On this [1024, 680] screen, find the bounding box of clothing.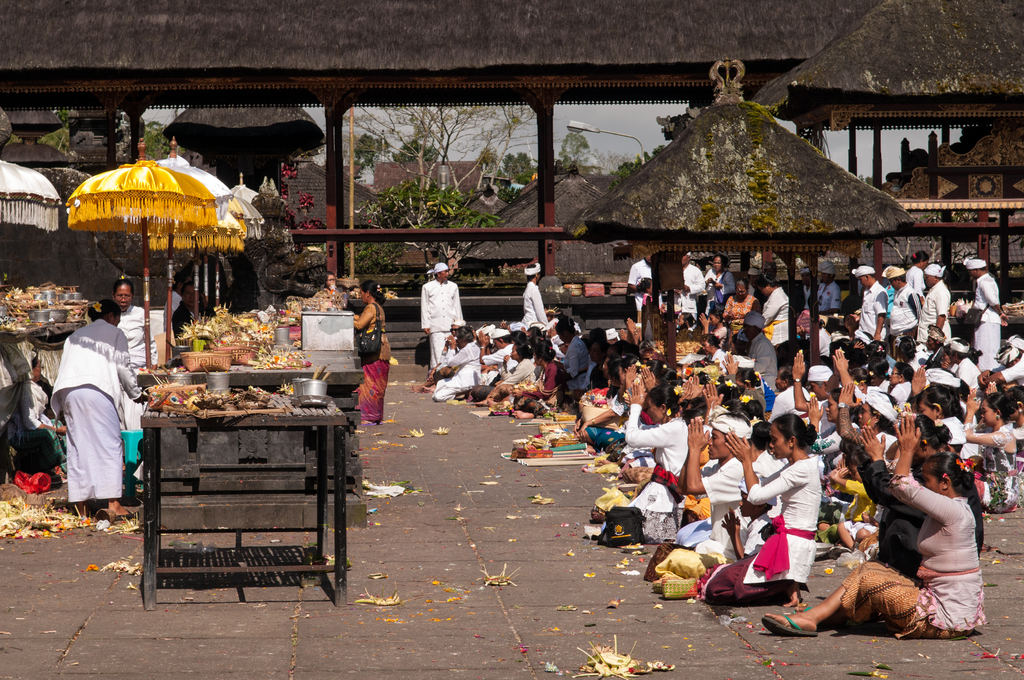
Bounding box: (502, 361, 534, 385).
